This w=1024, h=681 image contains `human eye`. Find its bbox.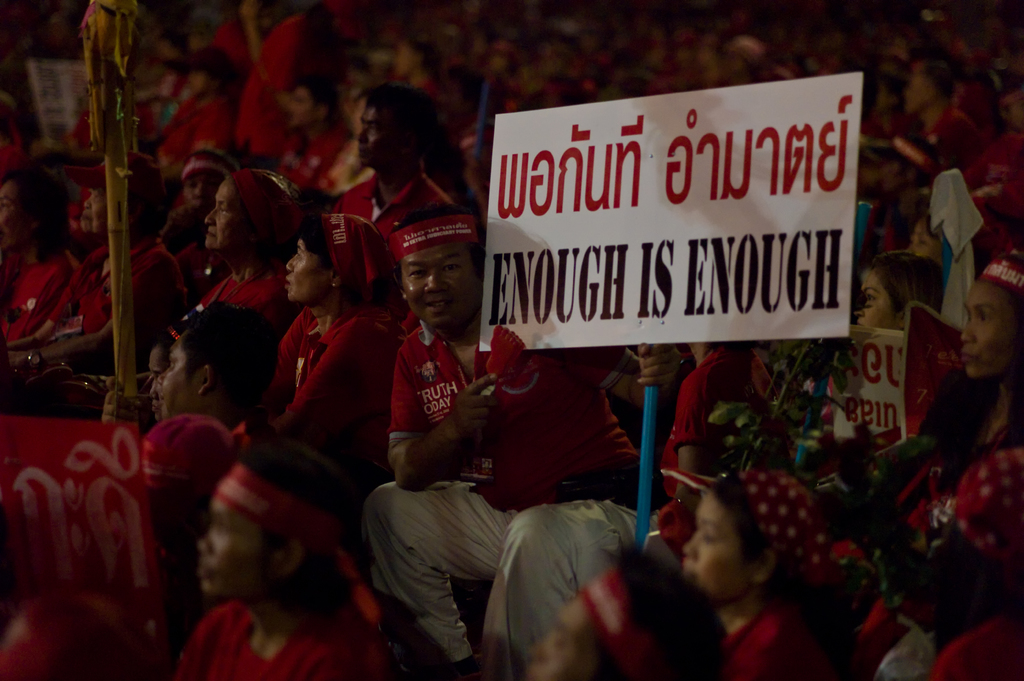
box(440, 259, 461, 277).
